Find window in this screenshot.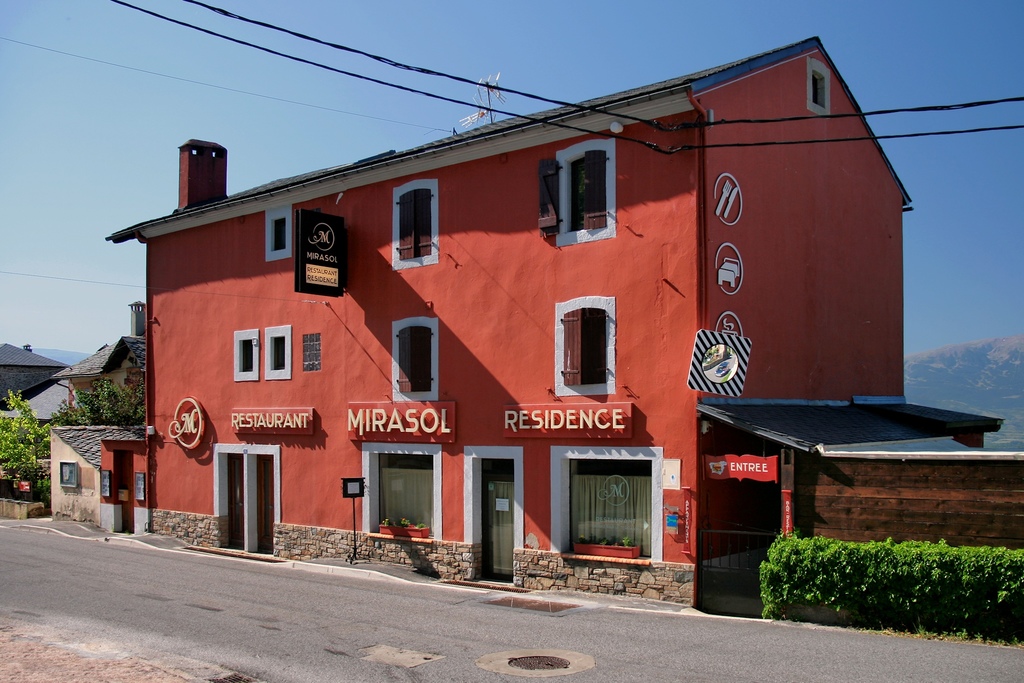
The bounding box for window is 360:444:439:541.
